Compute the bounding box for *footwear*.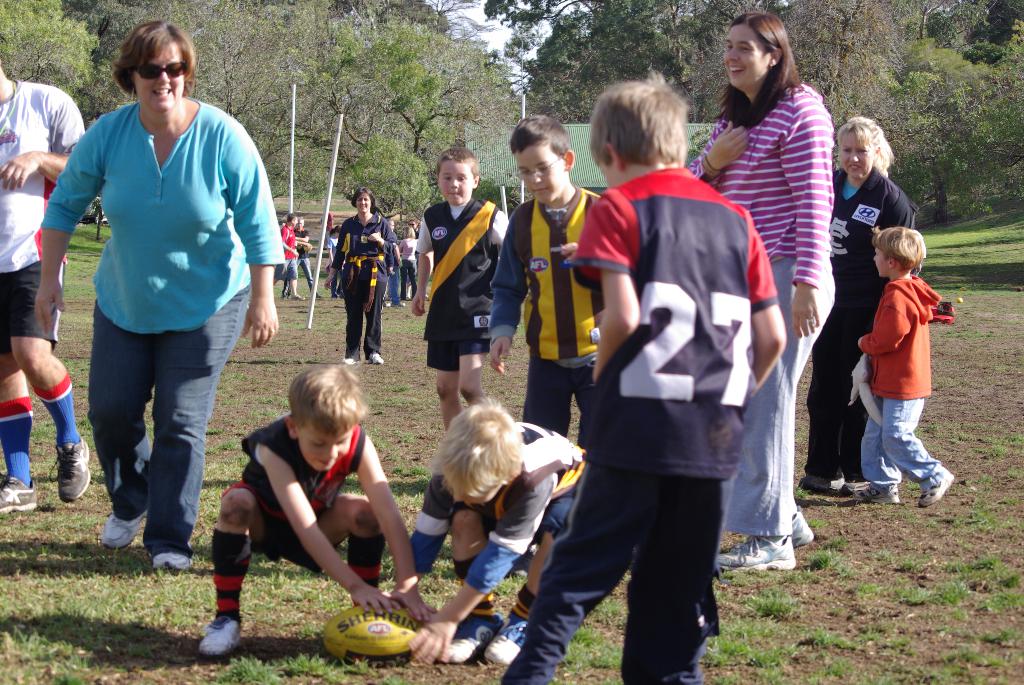
(337,352,357,366).
